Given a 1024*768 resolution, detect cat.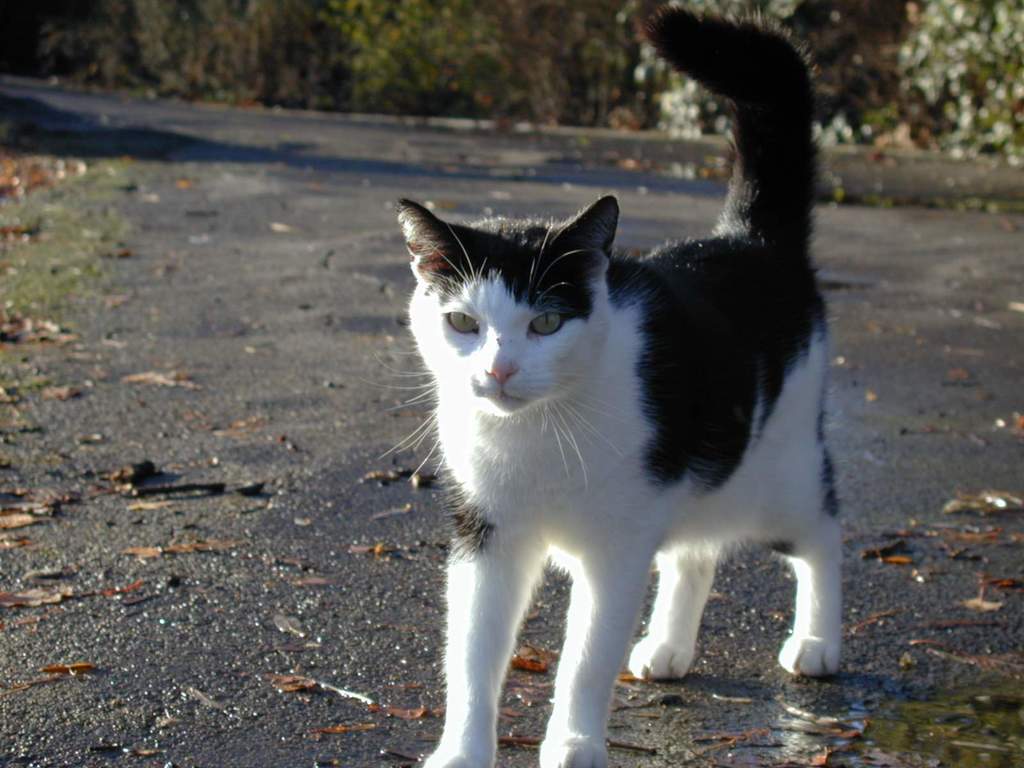
391,6,845,767.
